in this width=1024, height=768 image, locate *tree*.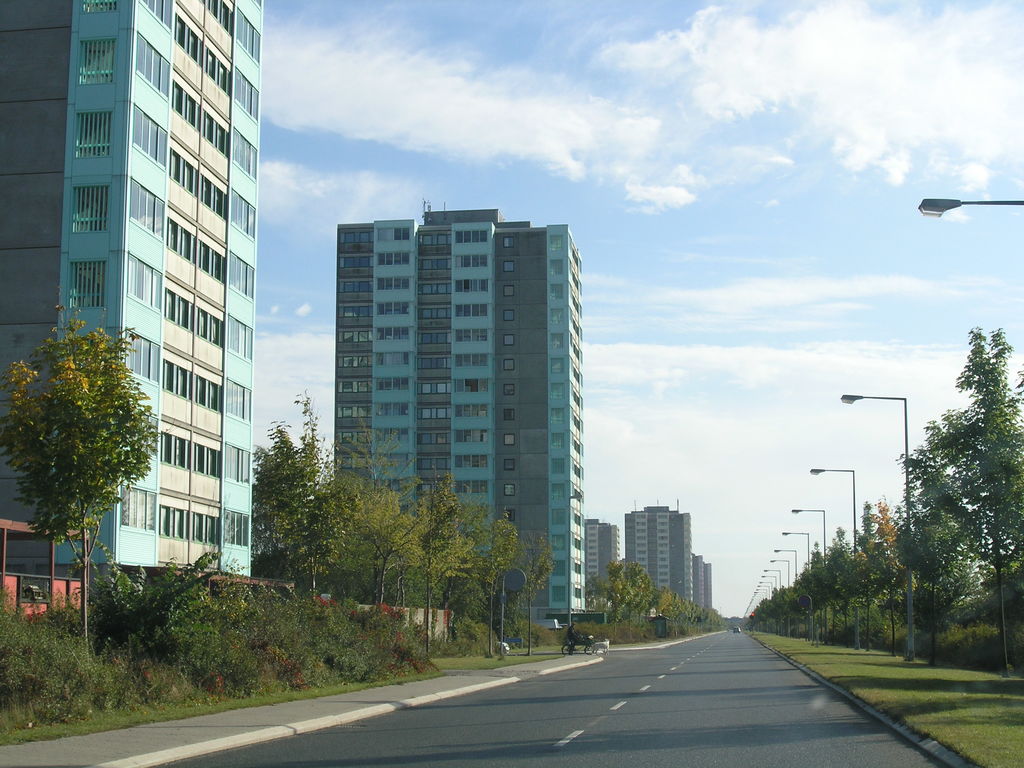
Bounding box: {"x1": 452, "y1": 513, "x2": 520, "y2": 628}.
